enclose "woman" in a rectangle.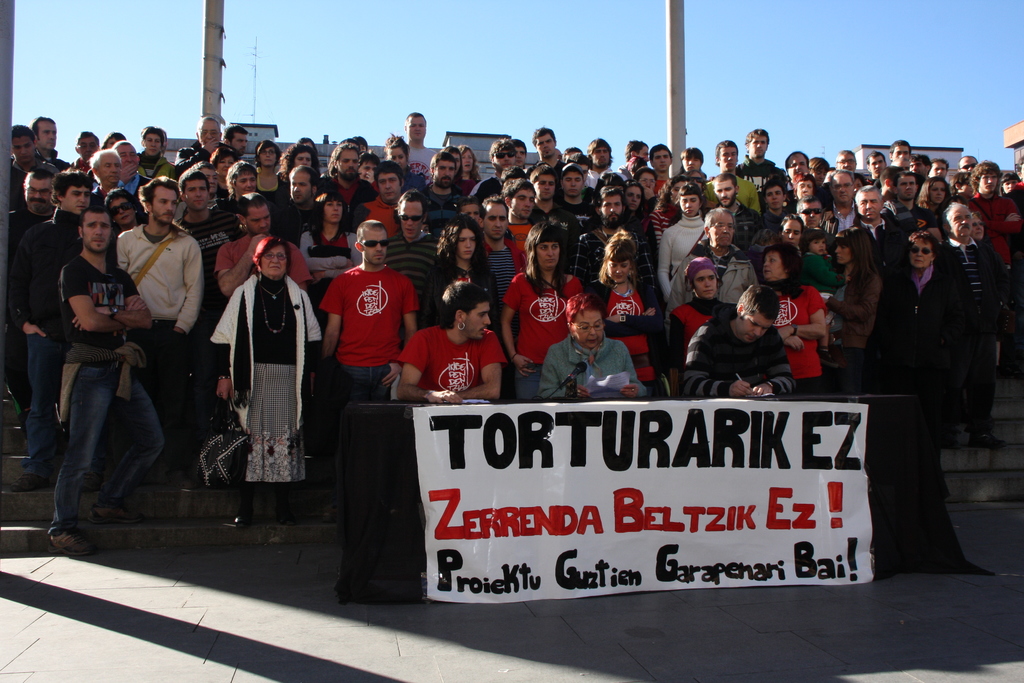
586:239:659:413.
